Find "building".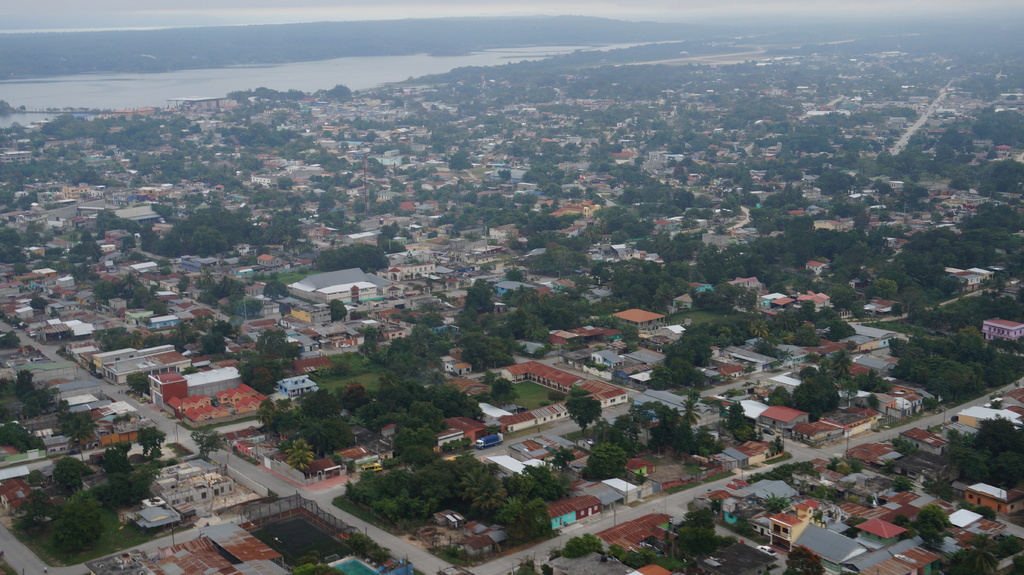
box=[499, 355, 632, 407].
